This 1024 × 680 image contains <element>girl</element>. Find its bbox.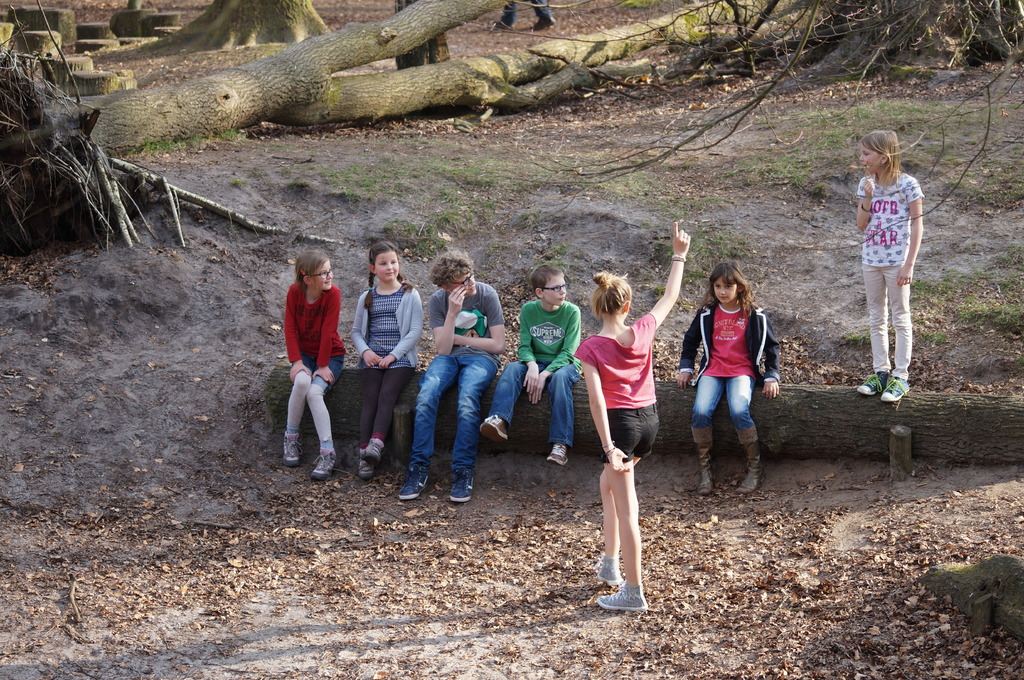
(x1=855, y1=125, x2=925, y2=406).
